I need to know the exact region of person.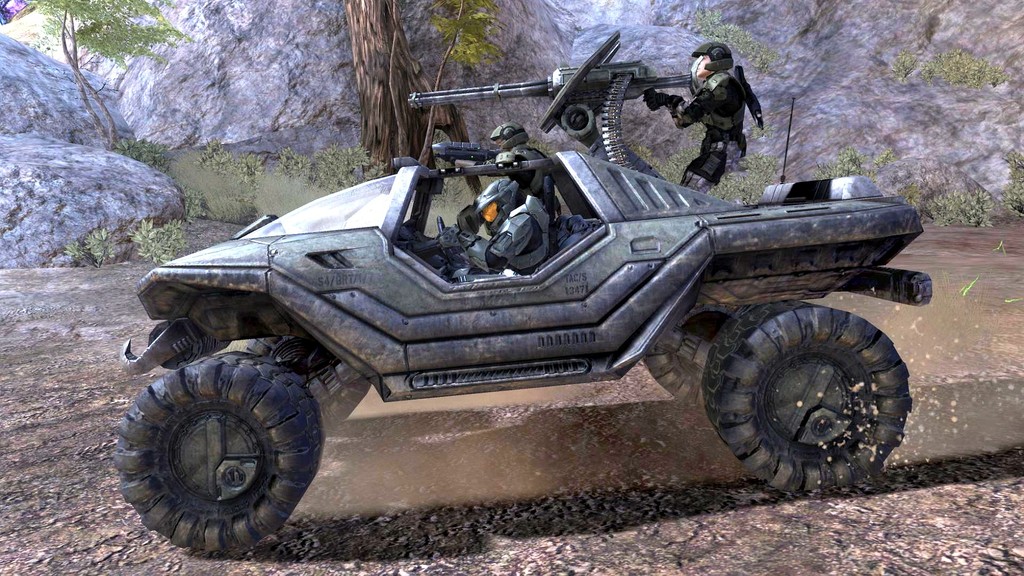
Region: {"x1": 643, "y1": 43, "x2": 750, "y2": 191}.
